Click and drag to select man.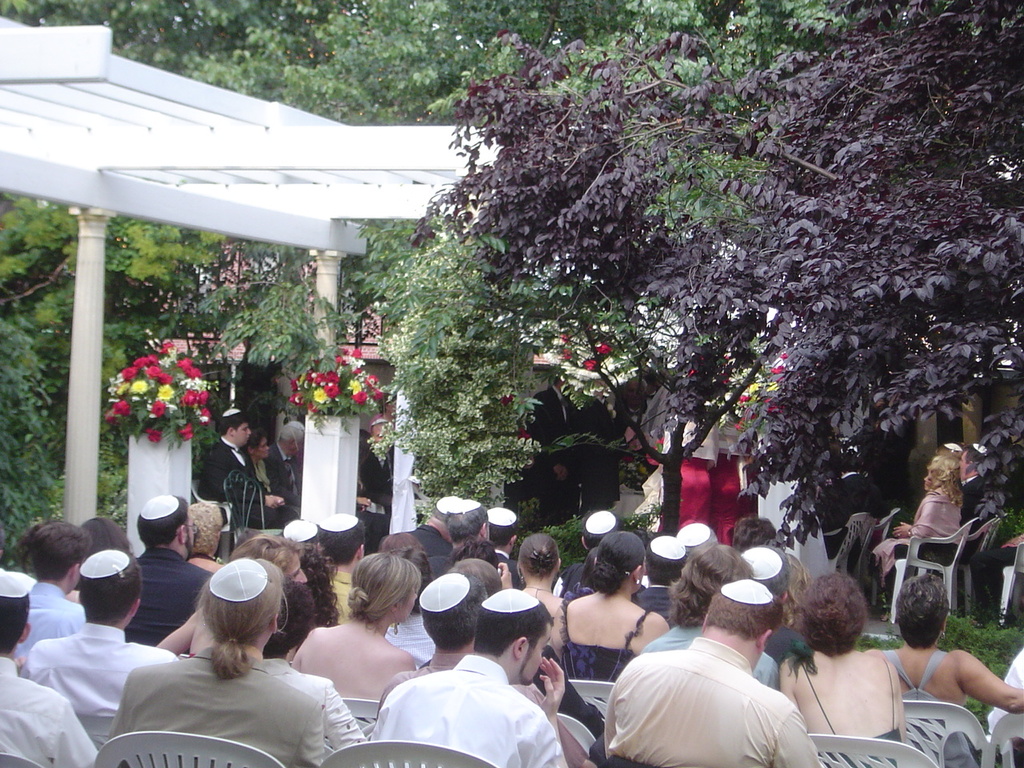
Selection: (570,378,626,518).
